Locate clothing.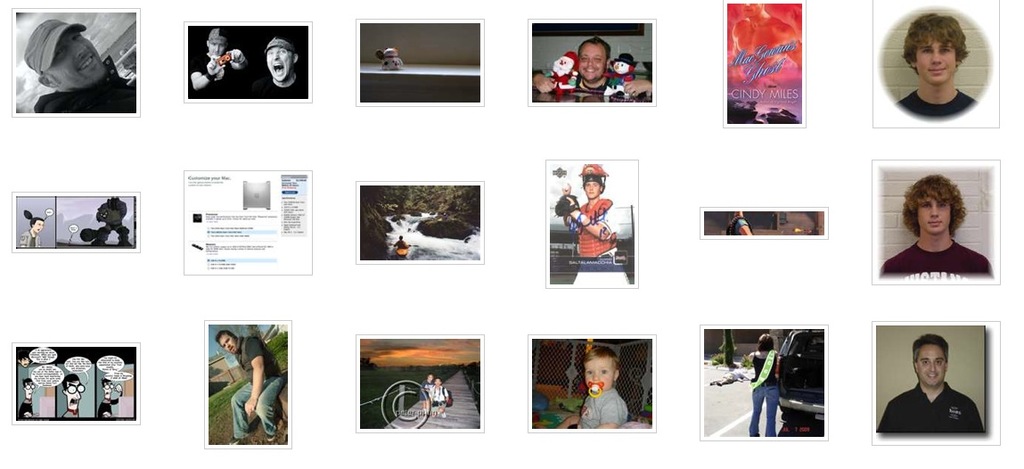
Bounding box: (x1=258, y1=35, x2=295, y2=55).
